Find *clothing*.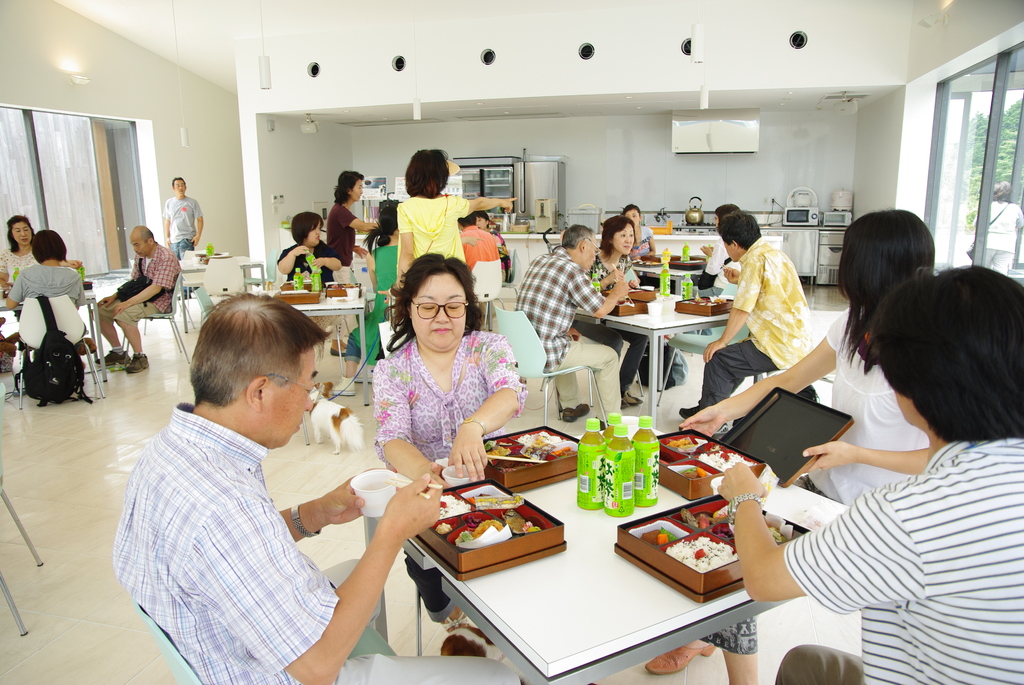
region(685, 230, 740, 333).
